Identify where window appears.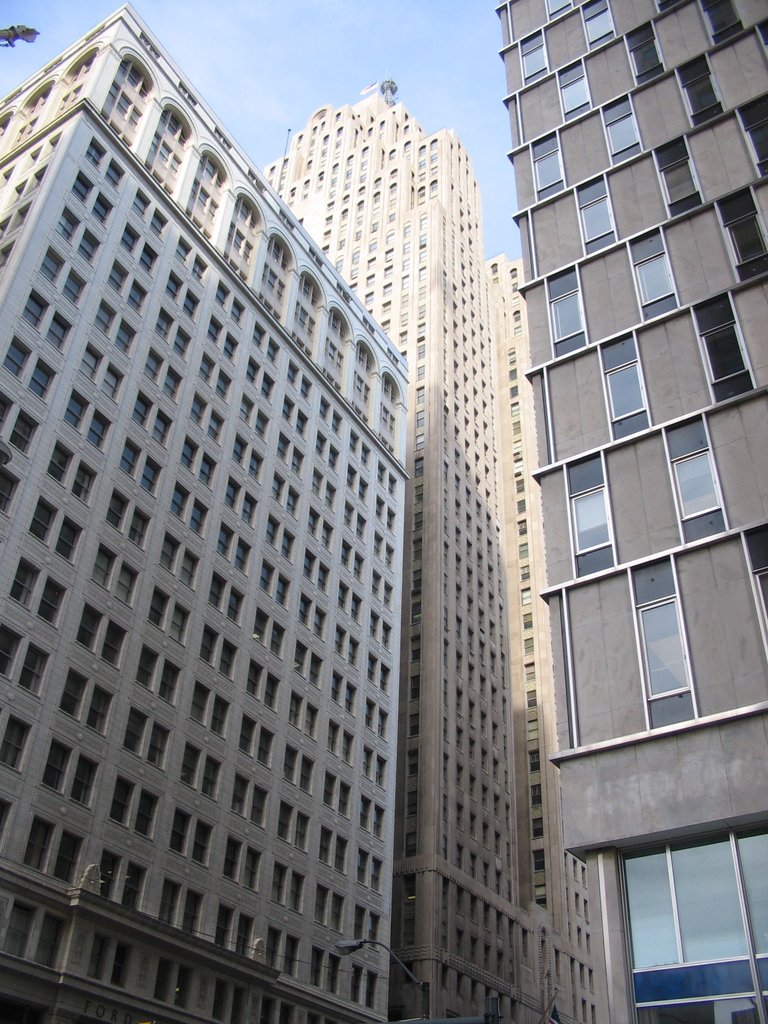
Appears at locate(26, 165, 45, 193).
